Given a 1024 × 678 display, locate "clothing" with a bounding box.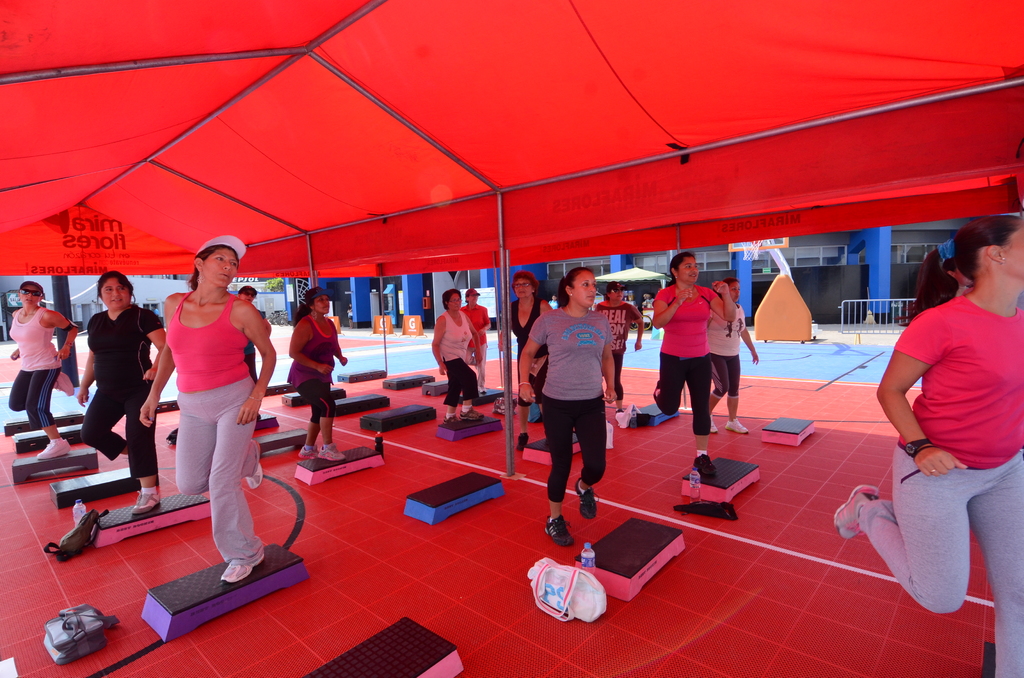
Located: pyautogui.locateOnScreen(6, 308, 70, 426).
